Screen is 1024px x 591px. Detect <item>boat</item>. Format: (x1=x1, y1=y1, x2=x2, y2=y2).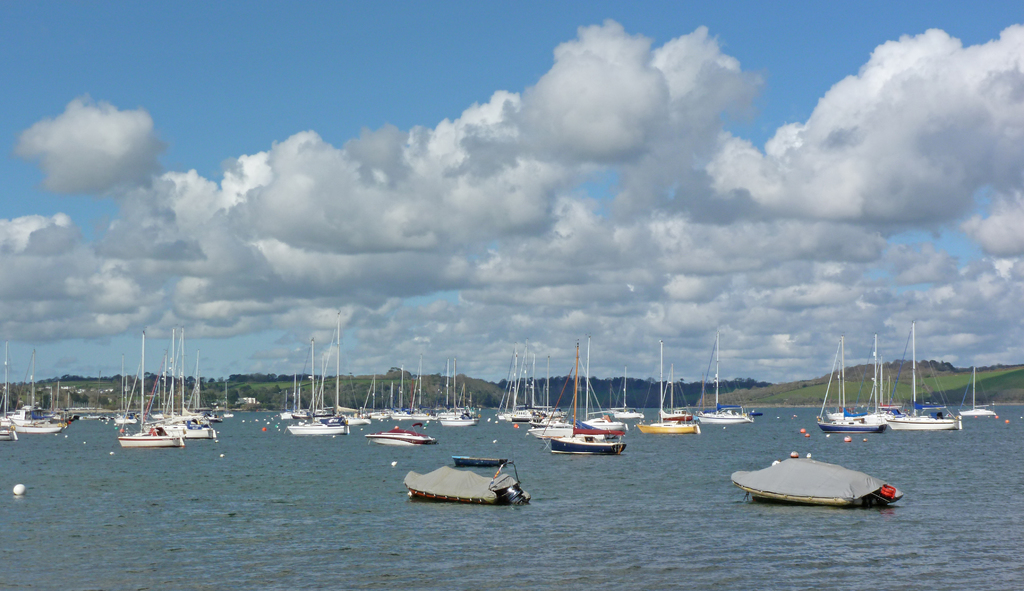
(x1=342, y1=415, x2=372, y2=426).
